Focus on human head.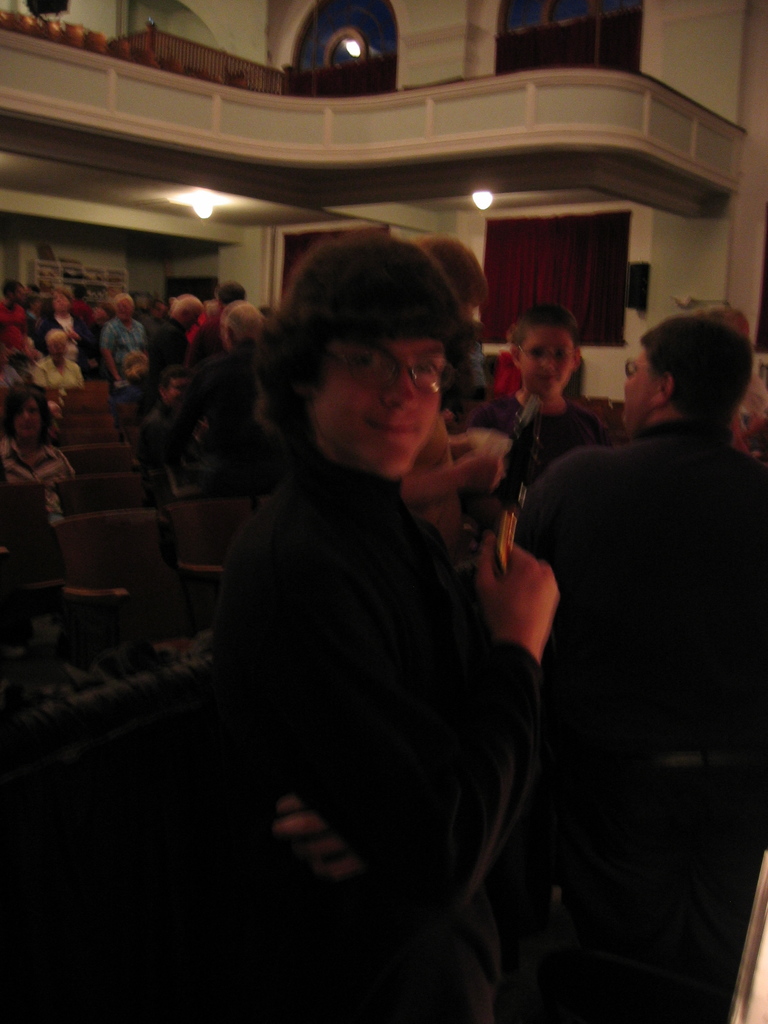
Focused at 214 282 246 307.
